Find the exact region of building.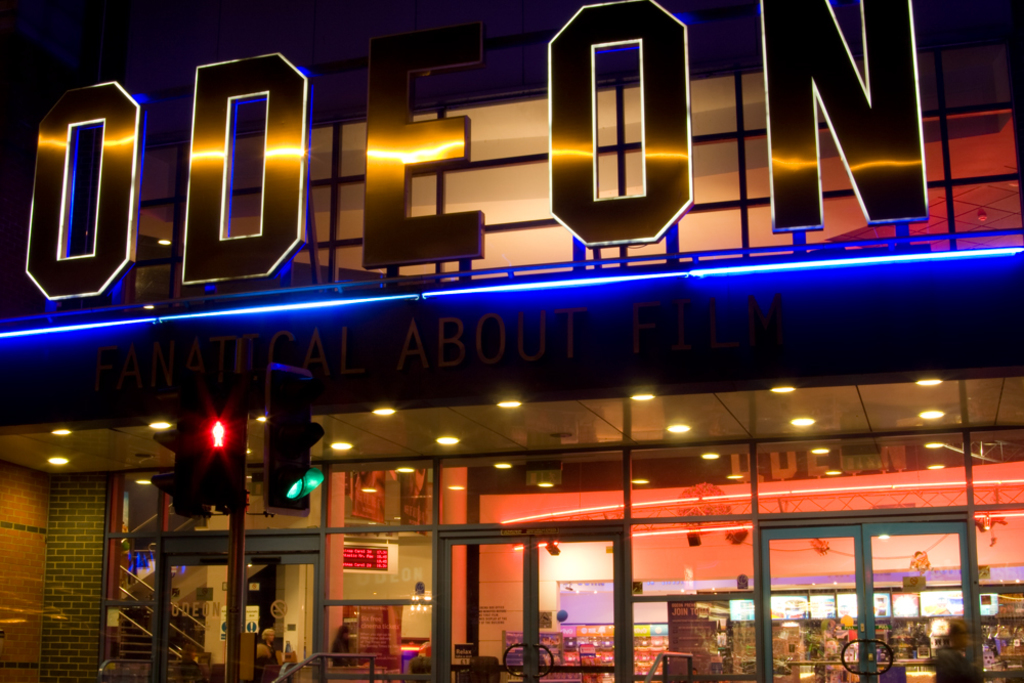
Exact region: Rect(0, 0, 1023, 682).
